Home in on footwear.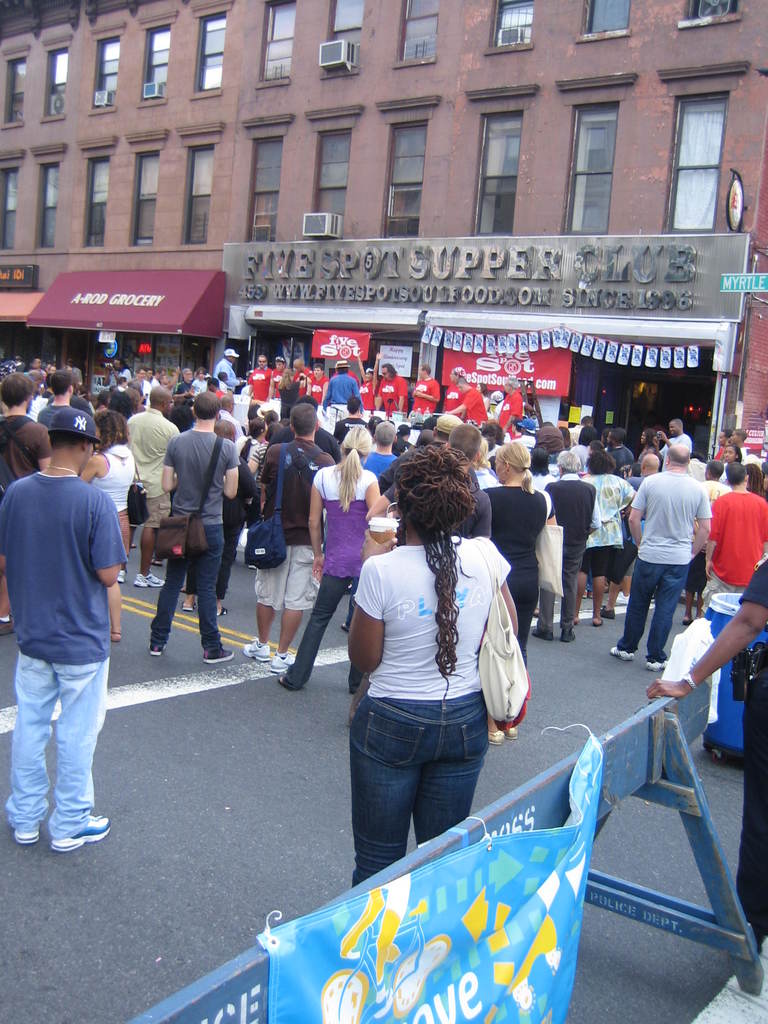
Homed in at BBox(621, 591, 628, 605).
